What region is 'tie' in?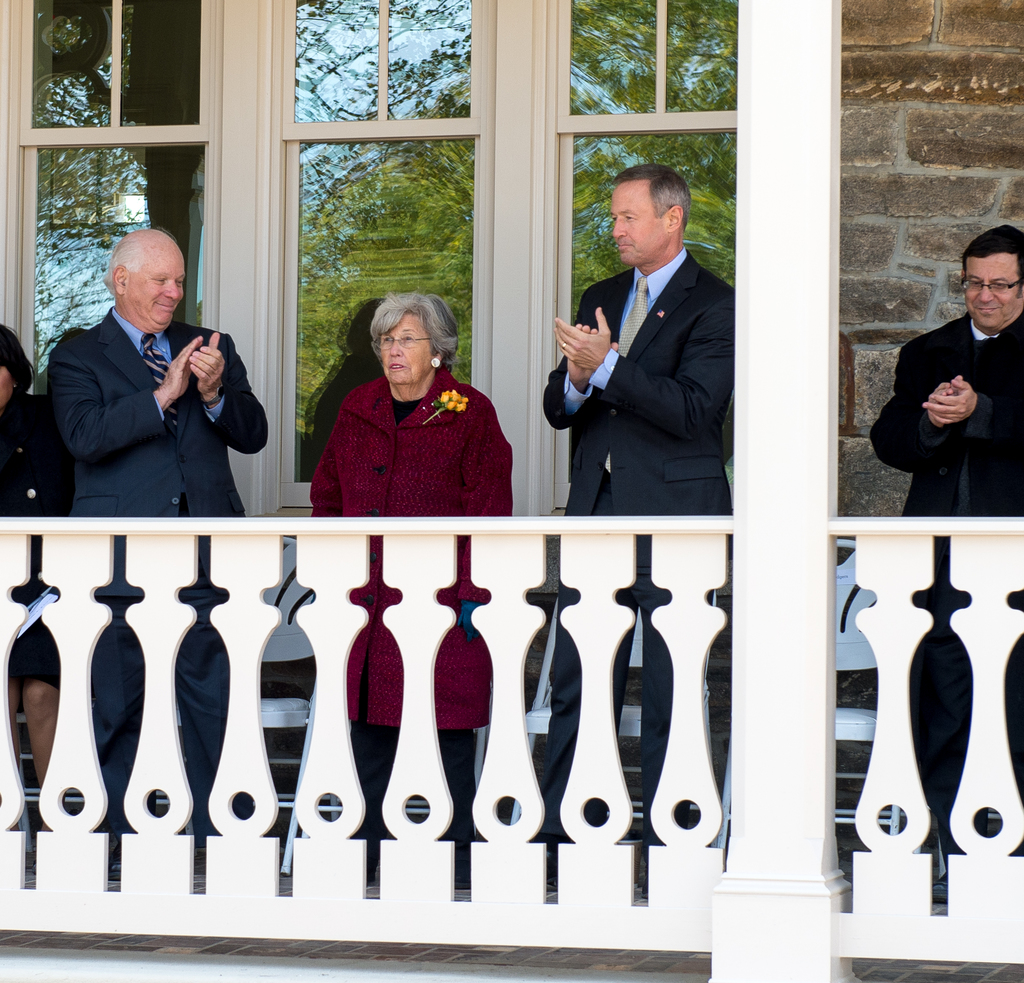
select_region(137, 325, 182, 436).
